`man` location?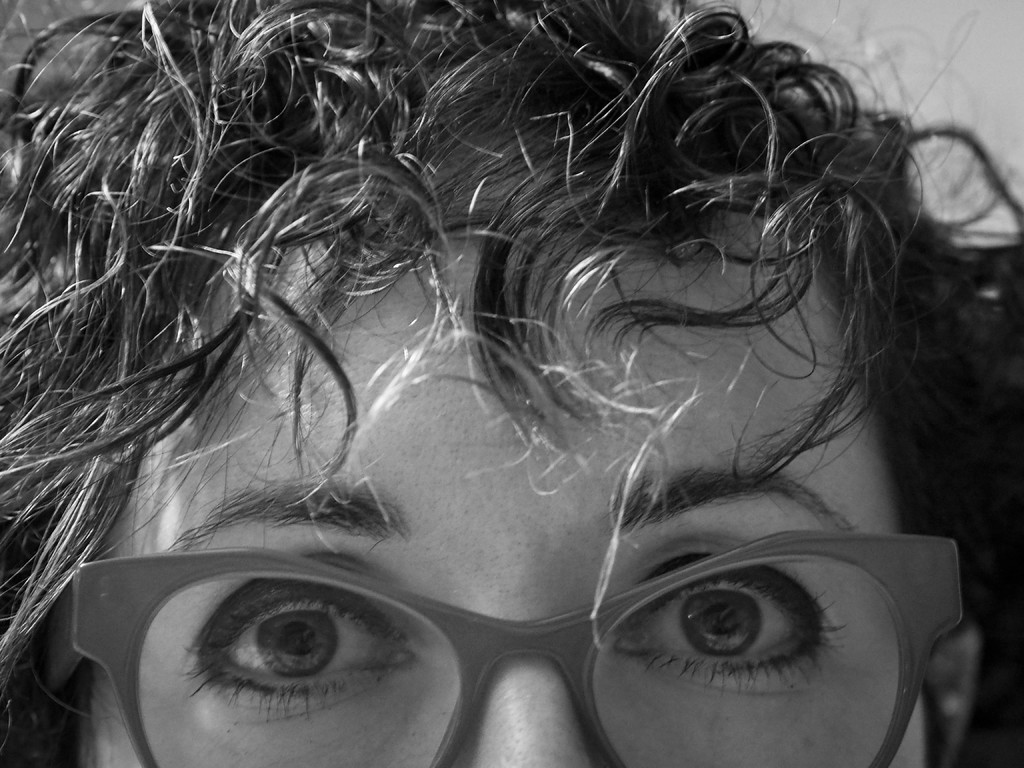
[0, 0, 1023, 767]
